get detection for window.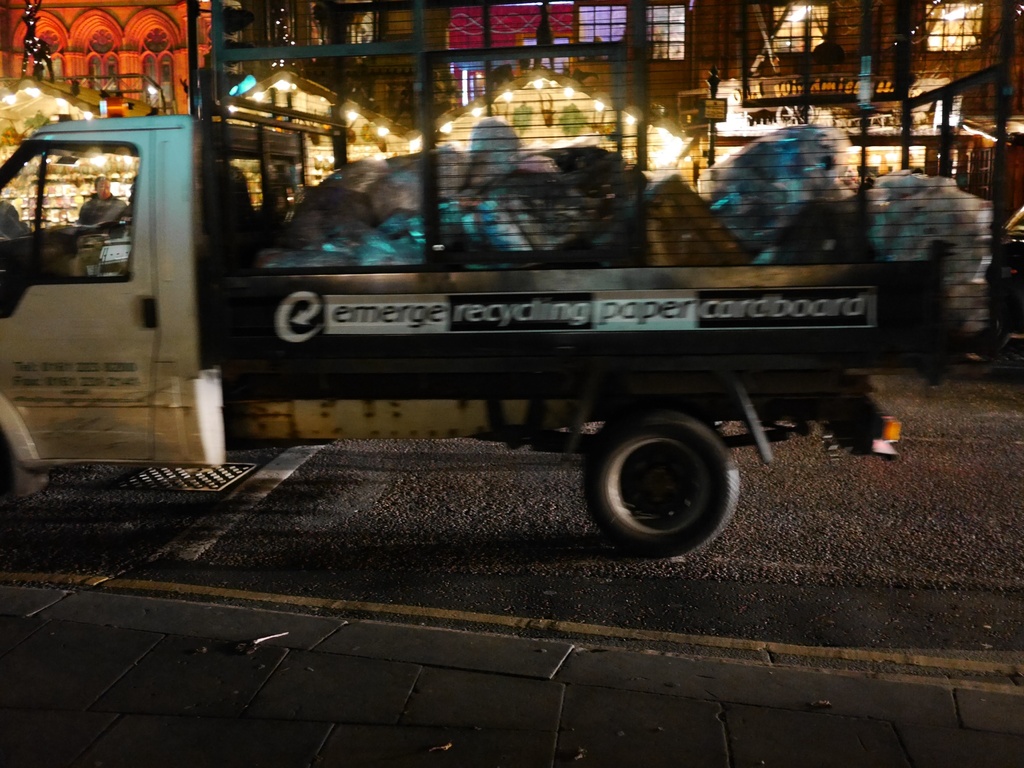
Detection: left=33, top=21, right=75, bottom=81.
